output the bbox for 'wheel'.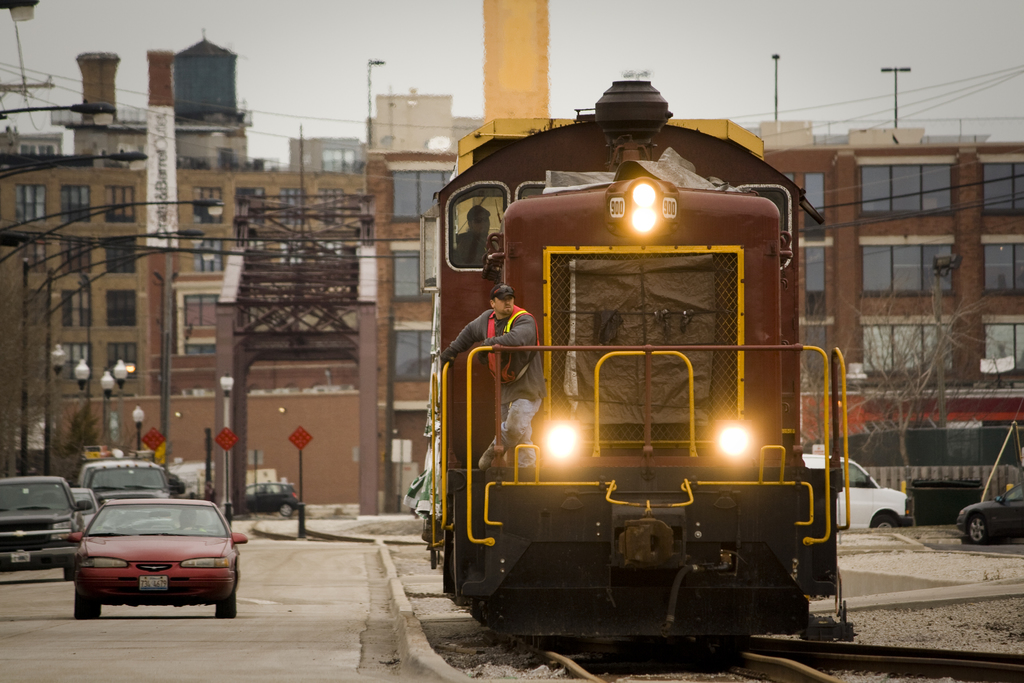
BBox(870, 514, 898, 528).
